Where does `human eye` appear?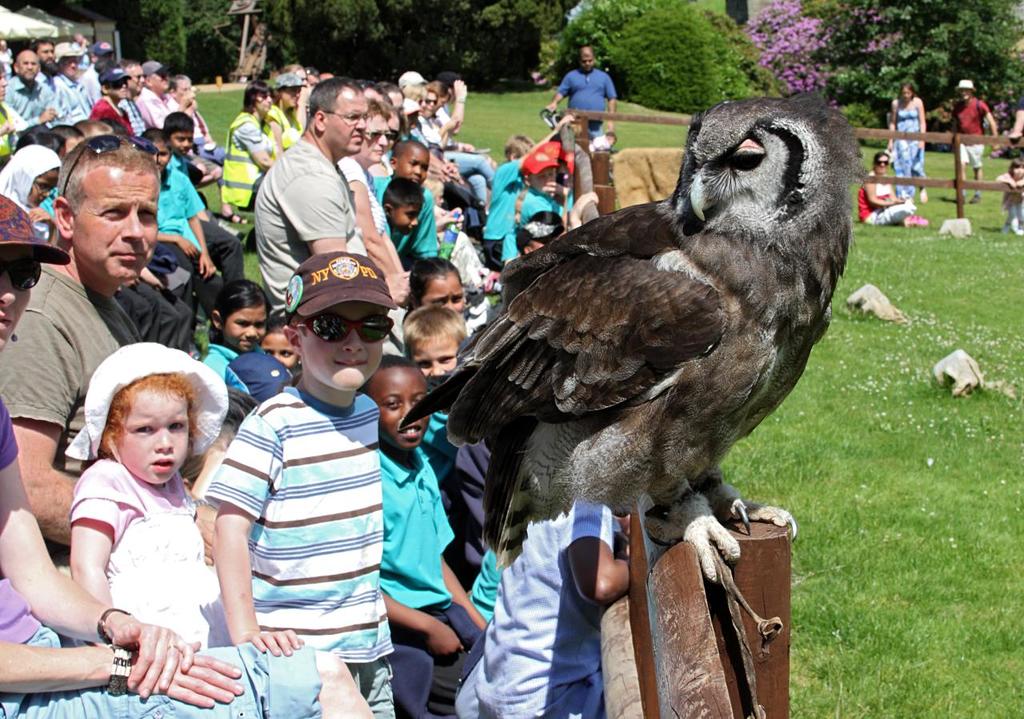
Appears at Rect(346, 112, 358, 122).
